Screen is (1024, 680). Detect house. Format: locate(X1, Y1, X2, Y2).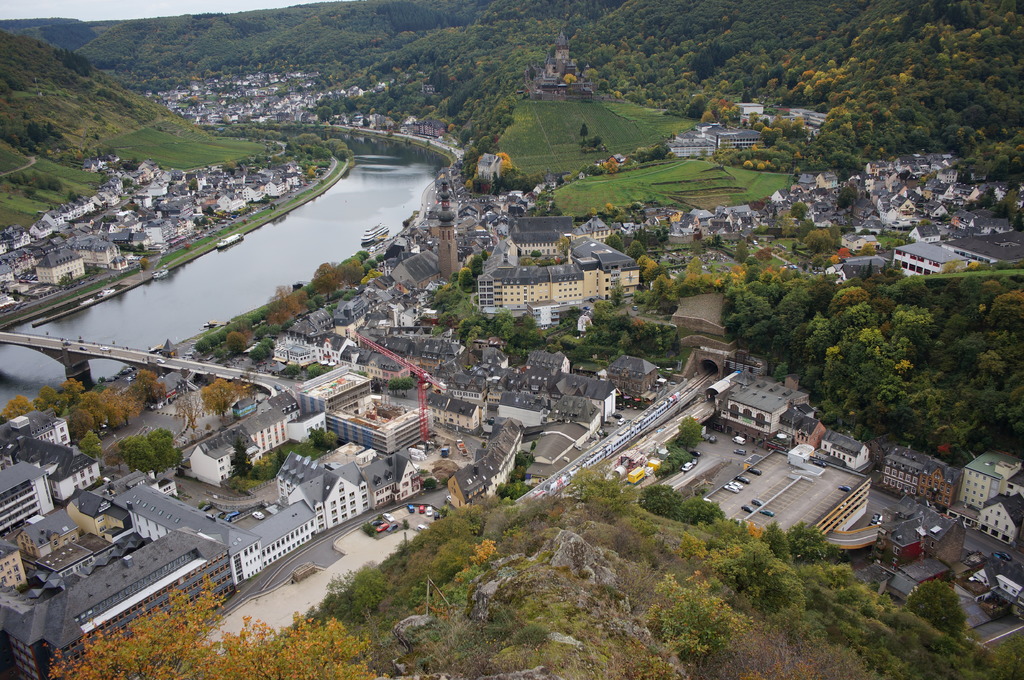
locate(887, 445, 952, 508).
